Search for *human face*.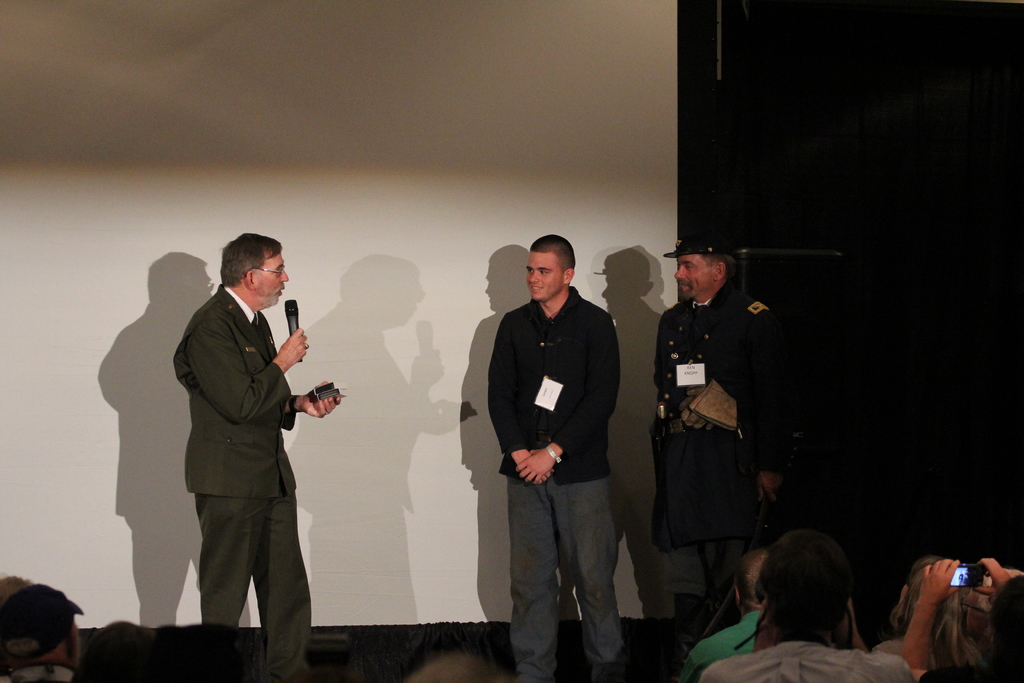
Found at 673 253 714 303.
